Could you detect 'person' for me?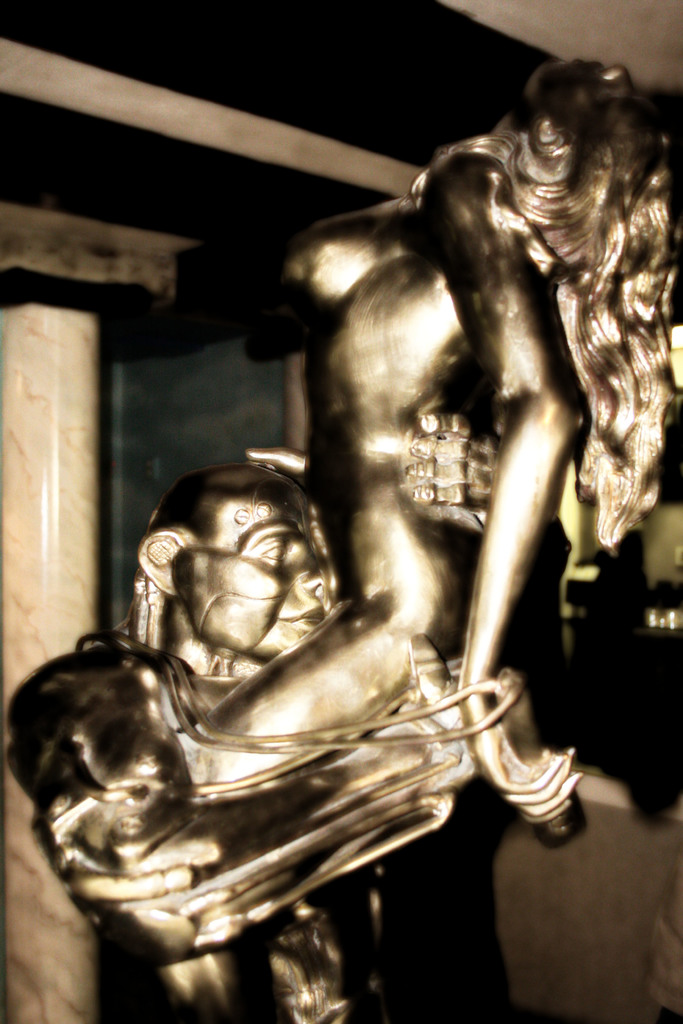
Detection result: [284, 70, 682, 974].
